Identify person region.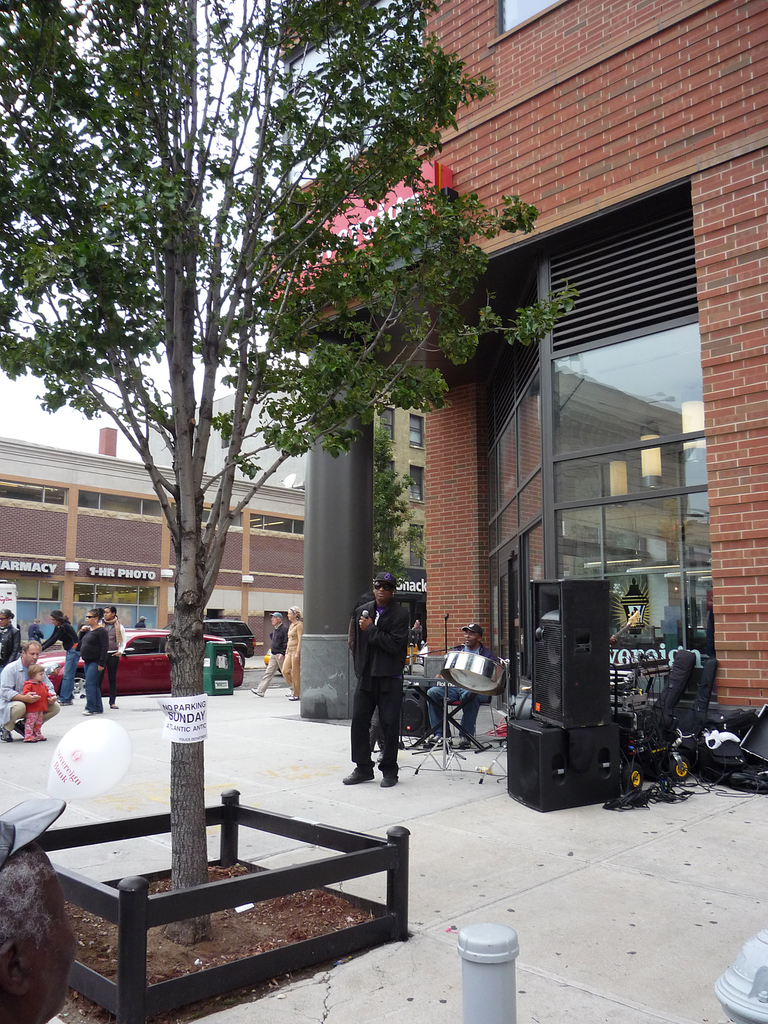
Region: <bbox>0, 603, 19, 666</bbox>.
